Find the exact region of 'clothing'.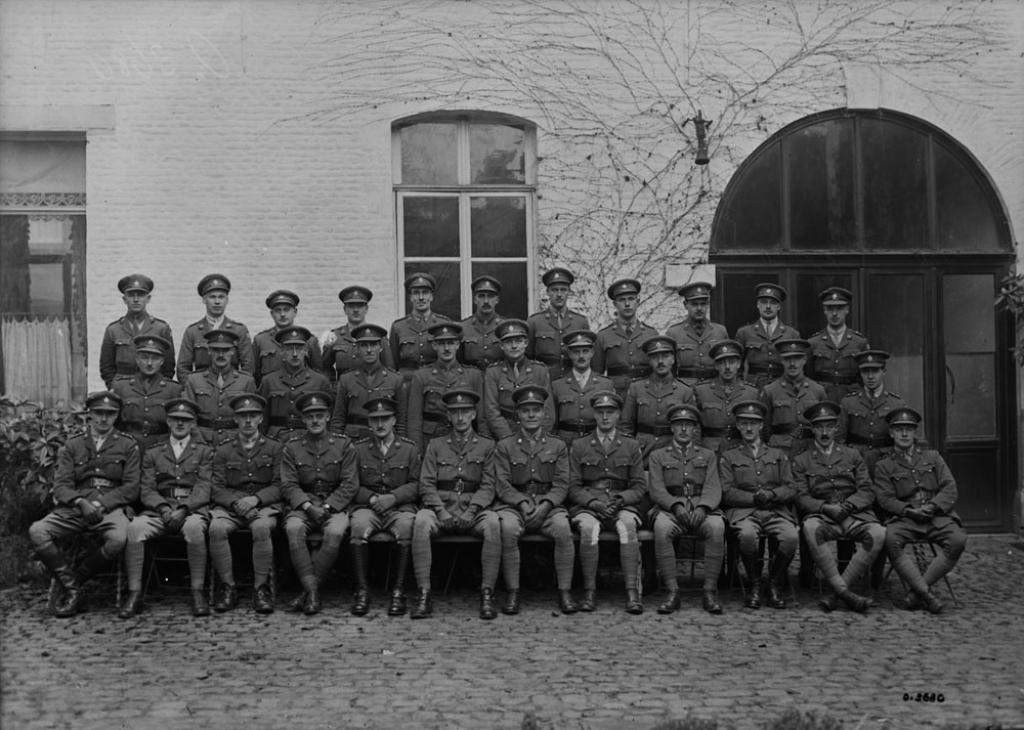
Exact region: {"x1": 313, "y1": 315, "x2": 381, "y2": 373}.
